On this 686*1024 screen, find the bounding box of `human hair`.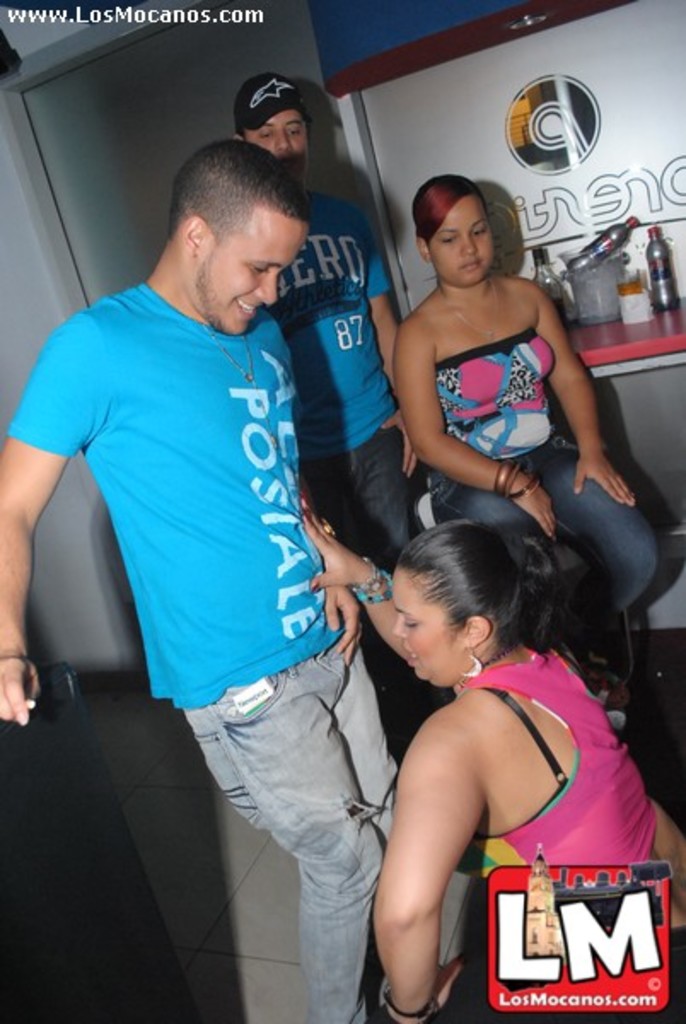
Bounding box: {"left": 399, "top": 514, "right": 599, "bottom": 681}.
